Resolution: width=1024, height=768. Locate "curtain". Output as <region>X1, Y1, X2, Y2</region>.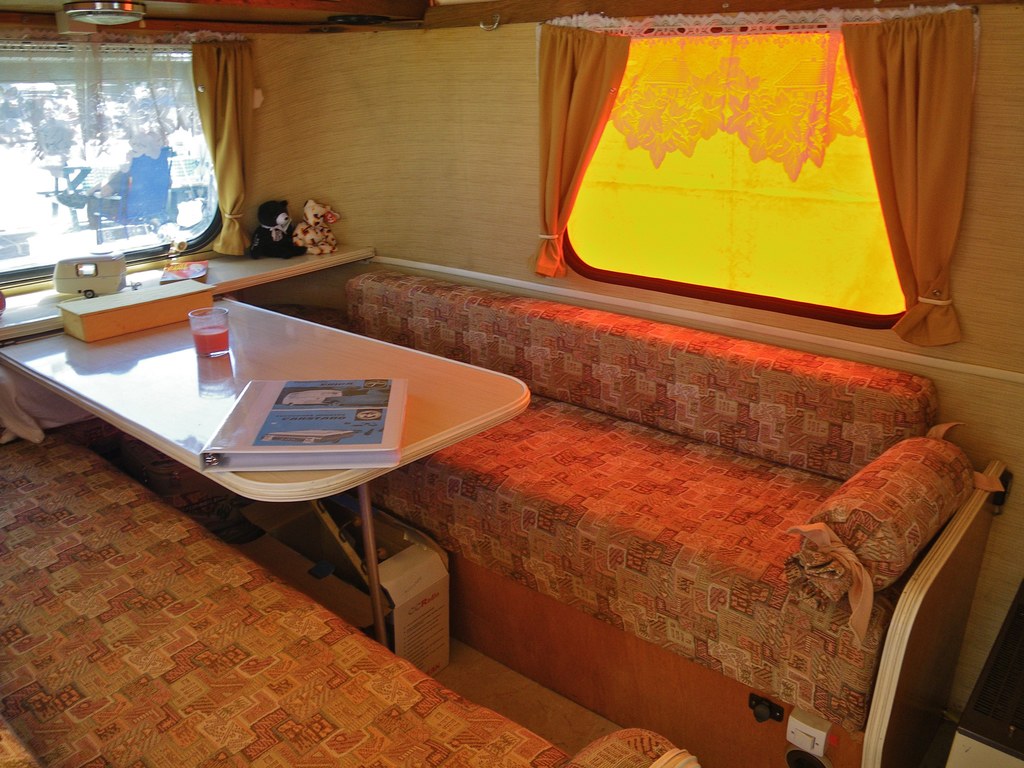
<region>840, 8, 980, 348</region>.
